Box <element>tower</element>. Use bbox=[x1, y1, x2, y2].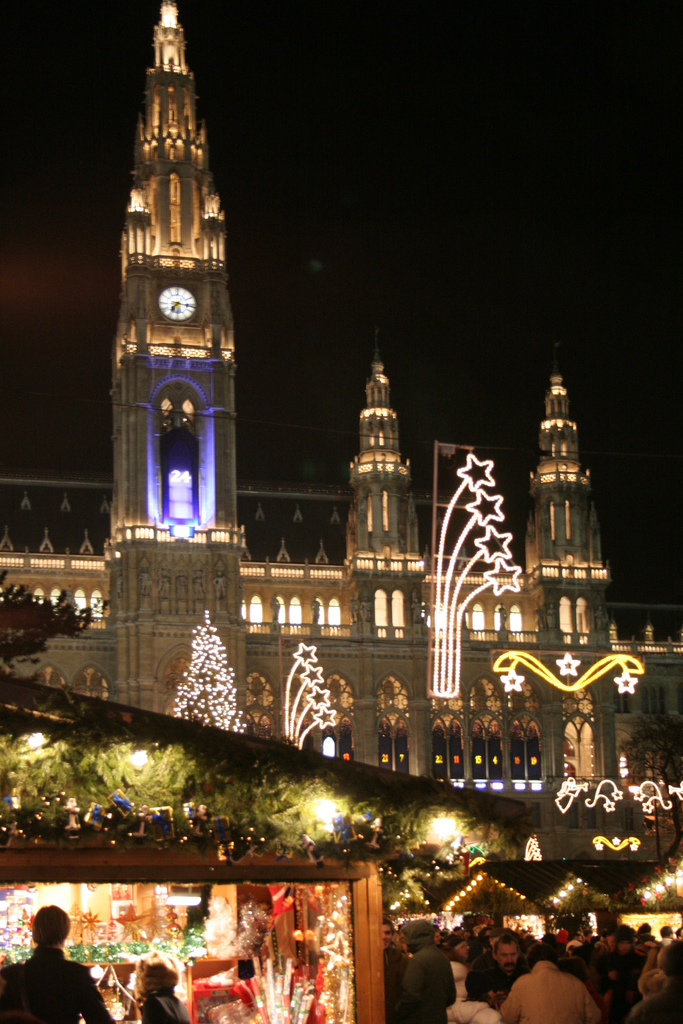
bbox=[84, 0, 273, 590].
